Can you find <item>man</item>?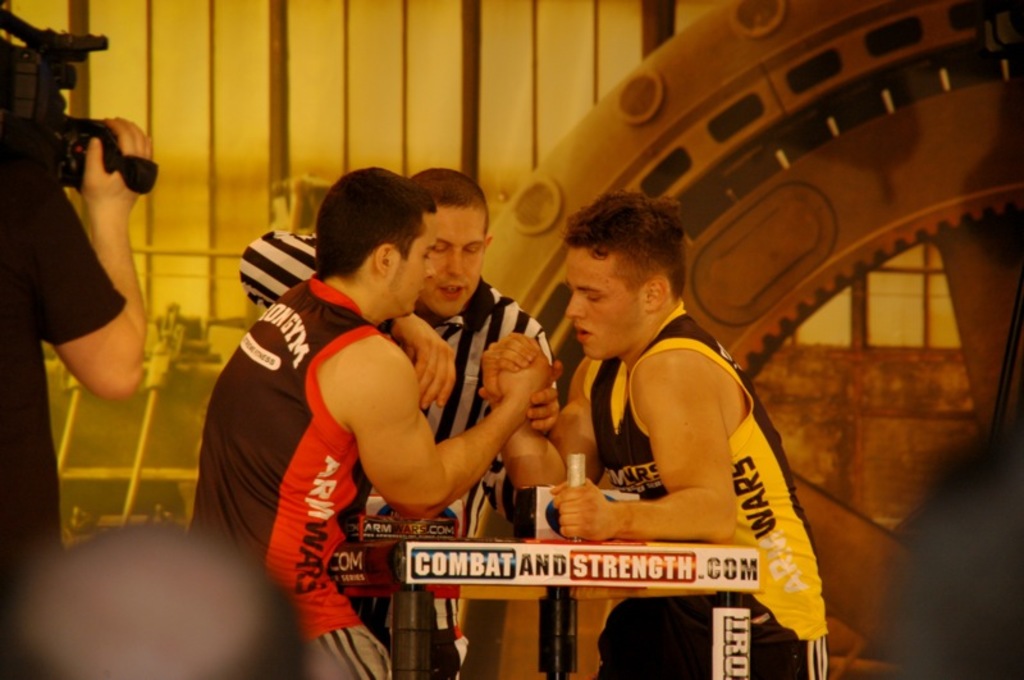
Yes, bounding box: locate(0, 0, 160, 601).
